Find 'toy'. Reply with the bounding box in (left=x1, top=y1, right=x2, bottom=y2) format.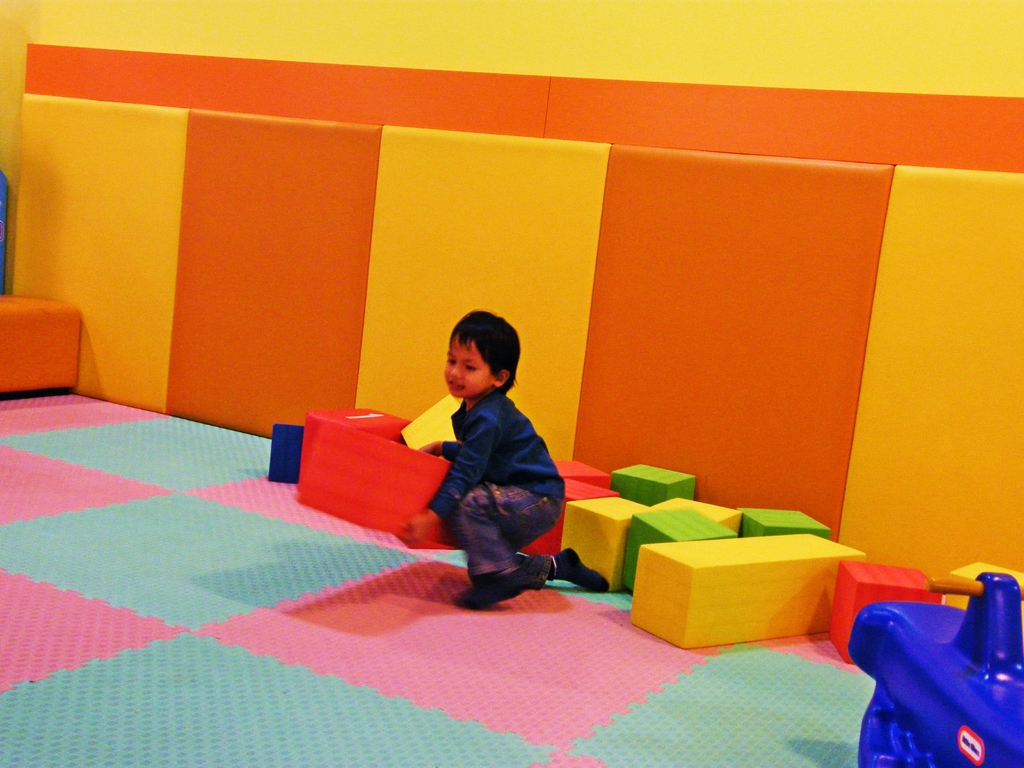
(left=518, top=478, right=616, bottom=557).
